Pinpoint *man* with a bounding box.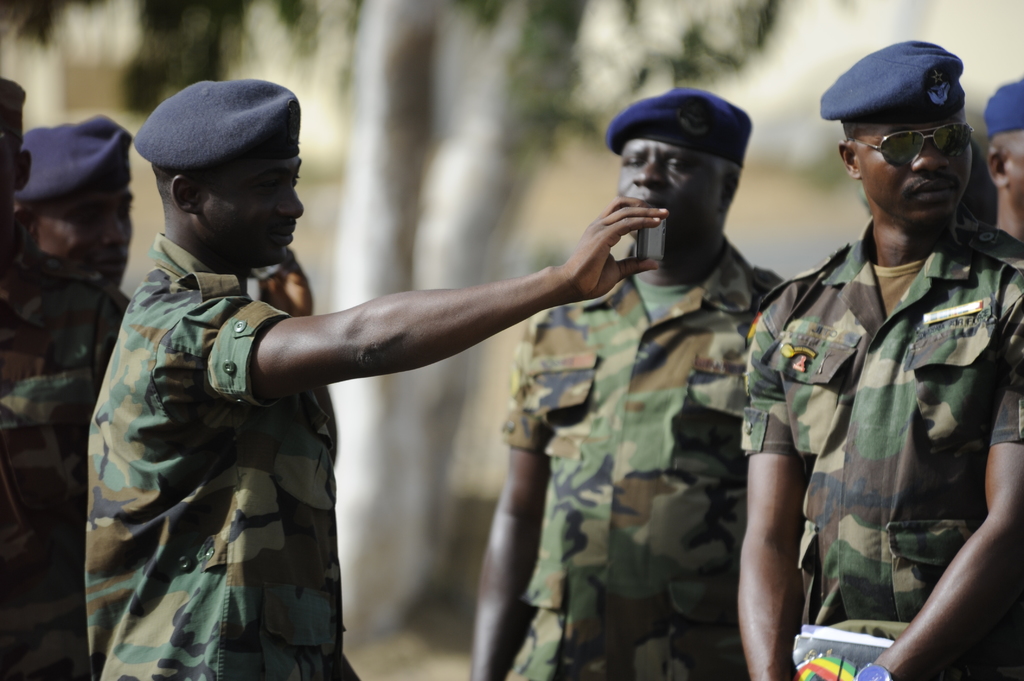
[x1=0, y1=82, x2=136, y2=679].
